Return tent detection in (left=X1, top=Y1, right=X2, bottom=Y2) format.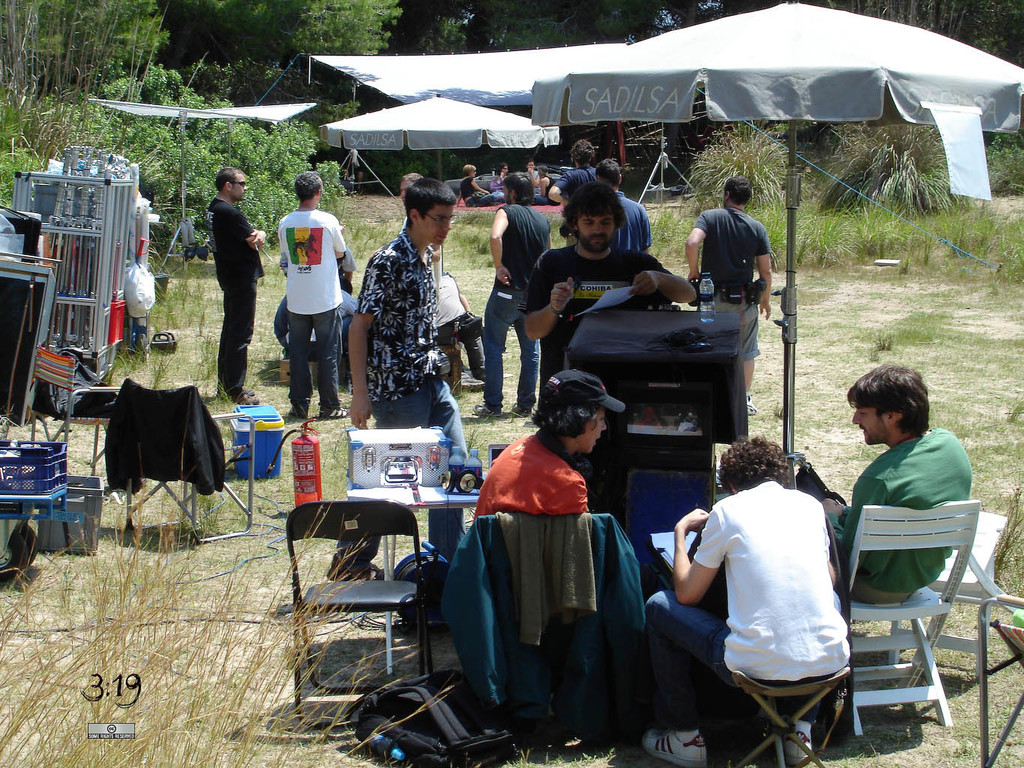
(left=524, top=0, right=1023, bottom=281).
